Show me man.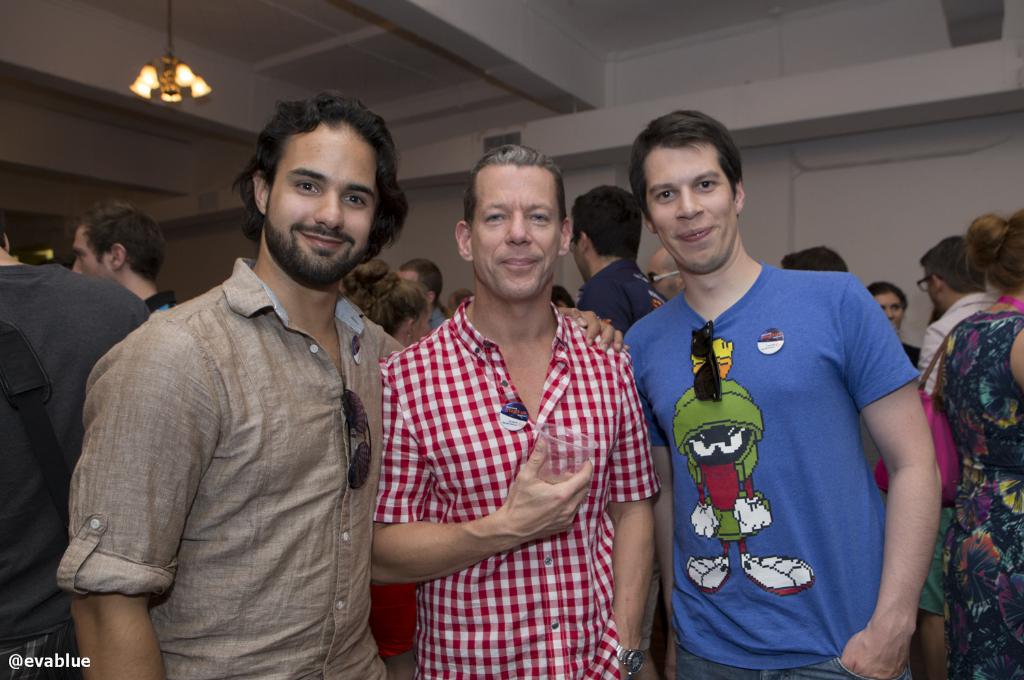
man is here: (55, 87, 621, 679).
